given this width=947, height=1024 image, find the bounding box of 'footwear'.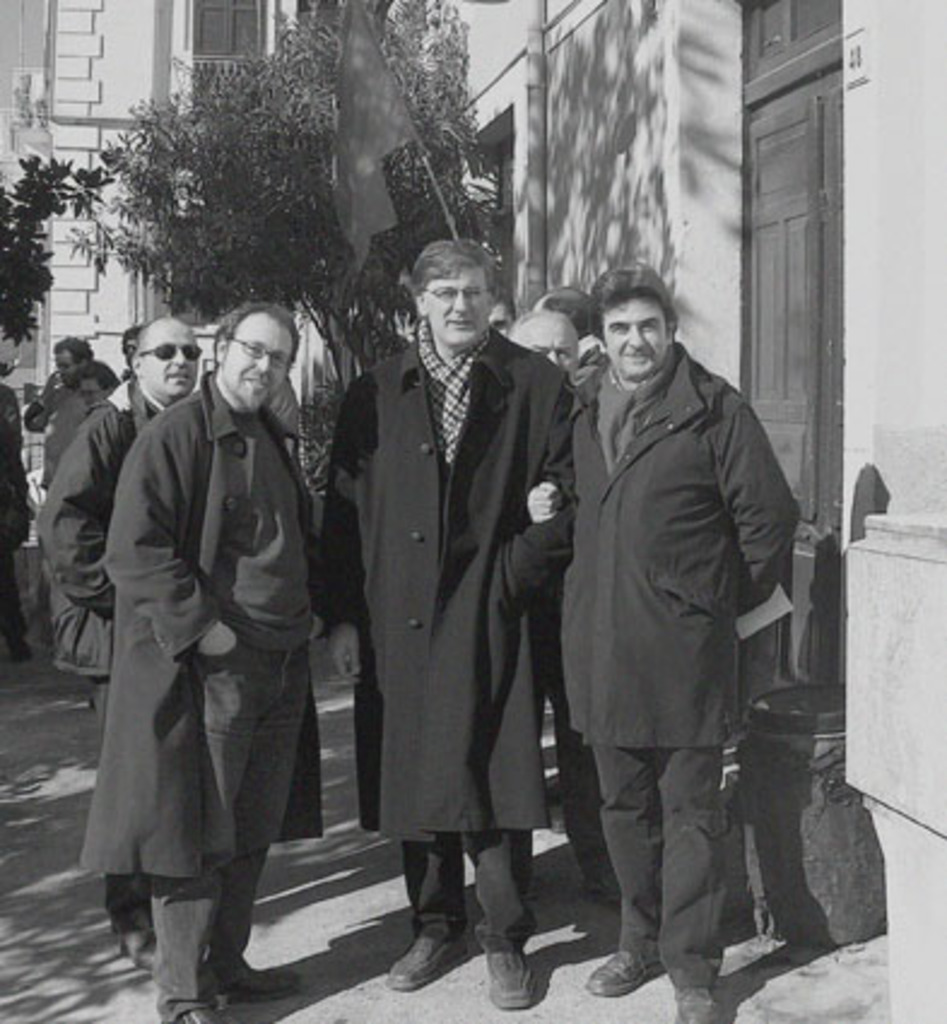
bbox=(386, 928, 494, 1002).
